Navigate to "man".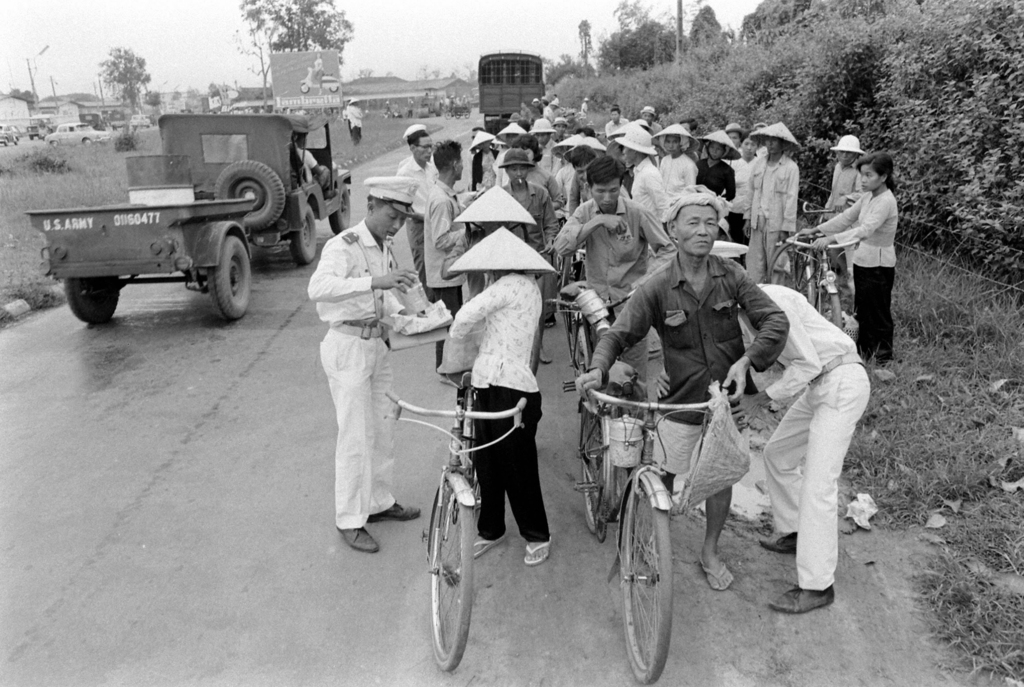
Navigation target: rect(612, 122, 673, 234).
